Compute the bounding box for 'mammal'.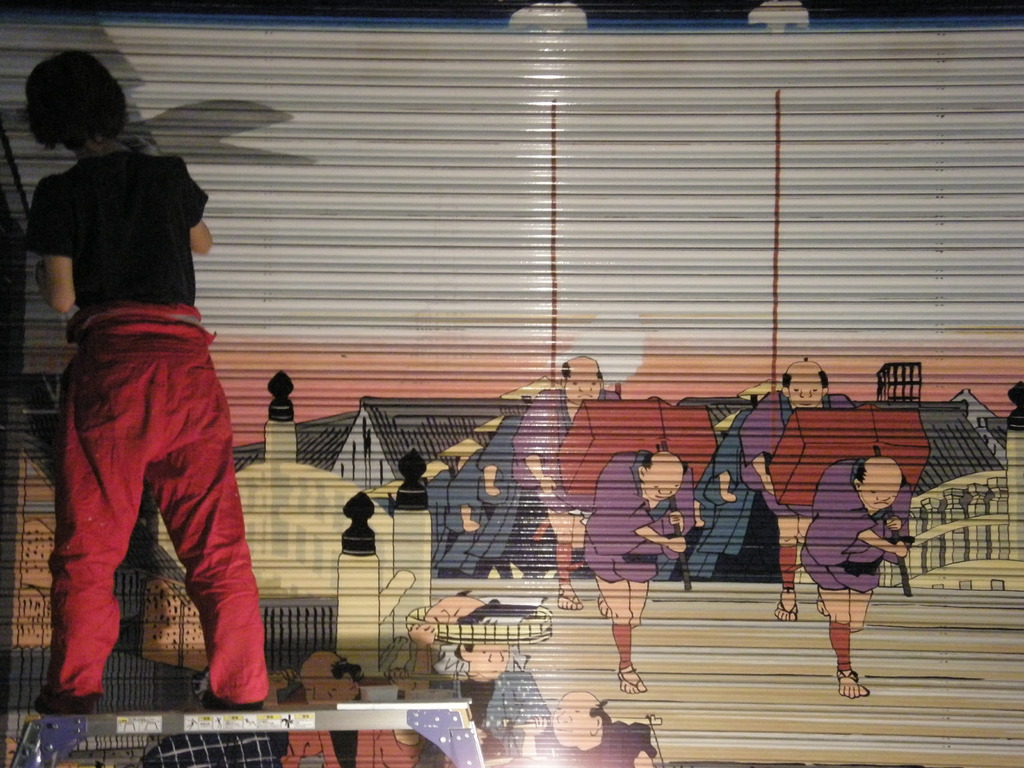
522 692 657 767.
